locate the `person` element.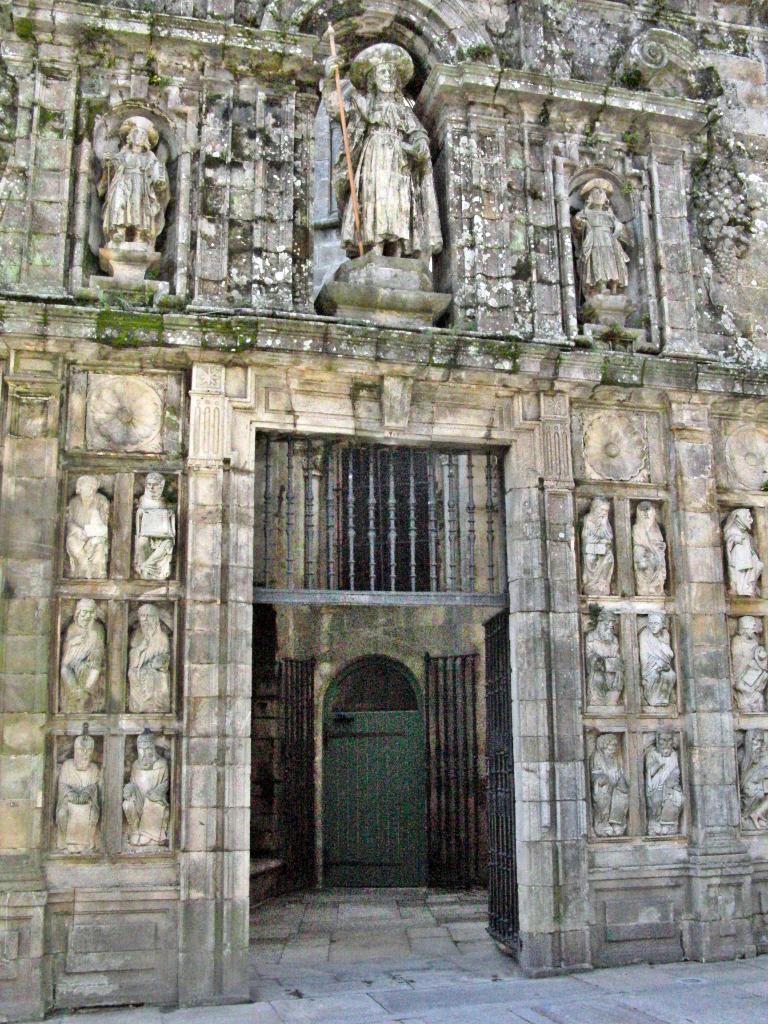
Element bbox: left=572, top=185, right=625, bottom=293.
